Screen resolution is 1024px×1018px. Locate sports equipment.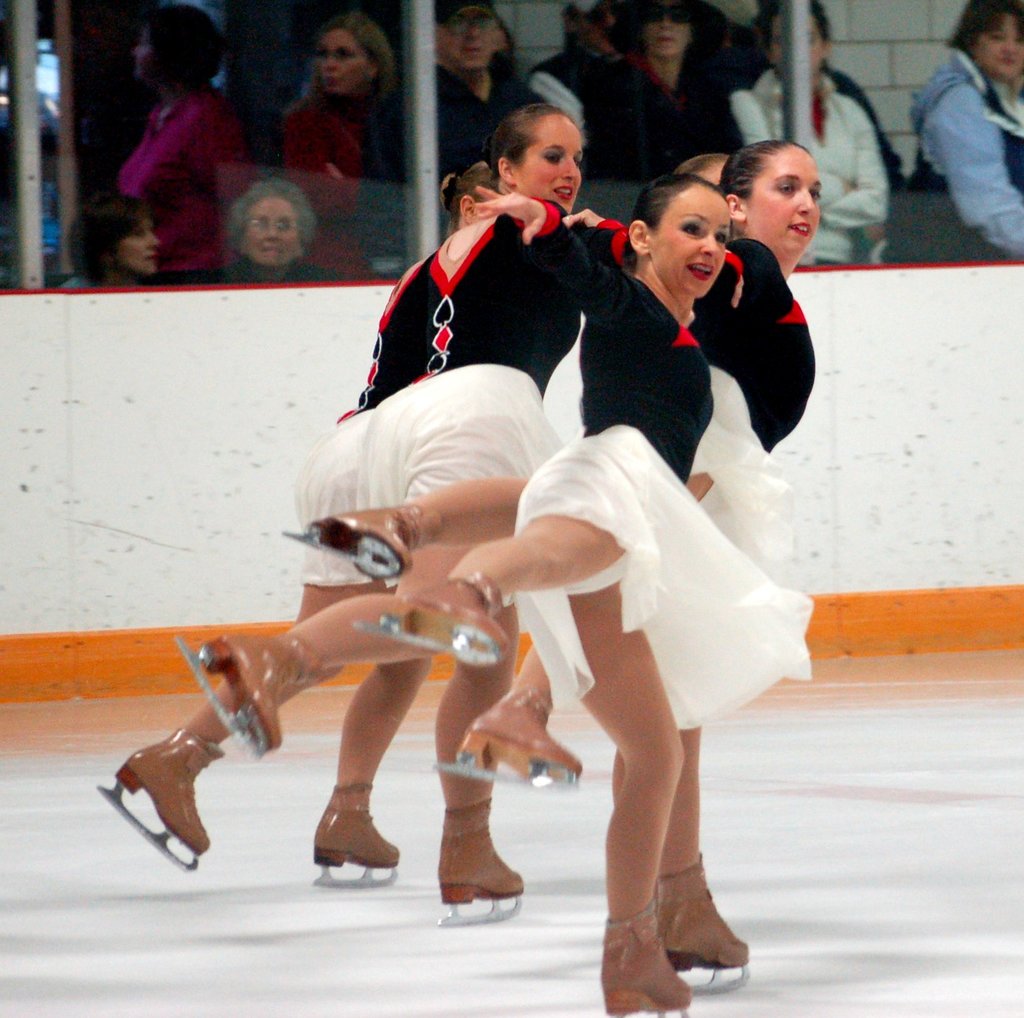
169, 634, 344, 752.
